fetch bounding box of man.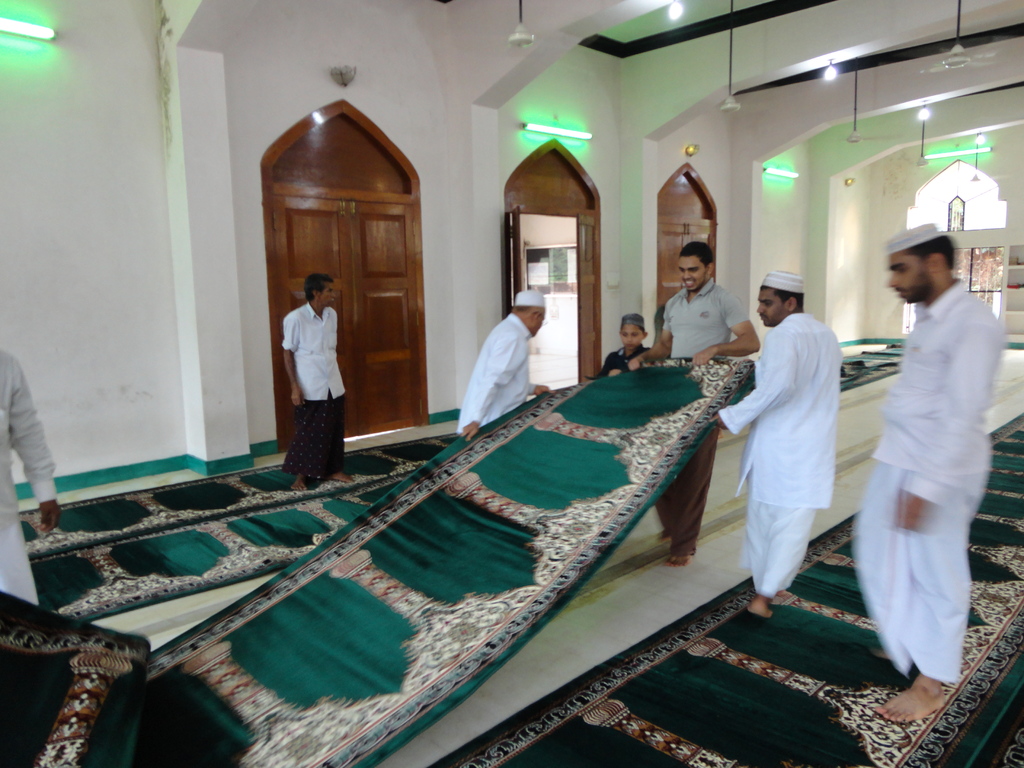
Bbox: crop(625, 241, 762, 564).
